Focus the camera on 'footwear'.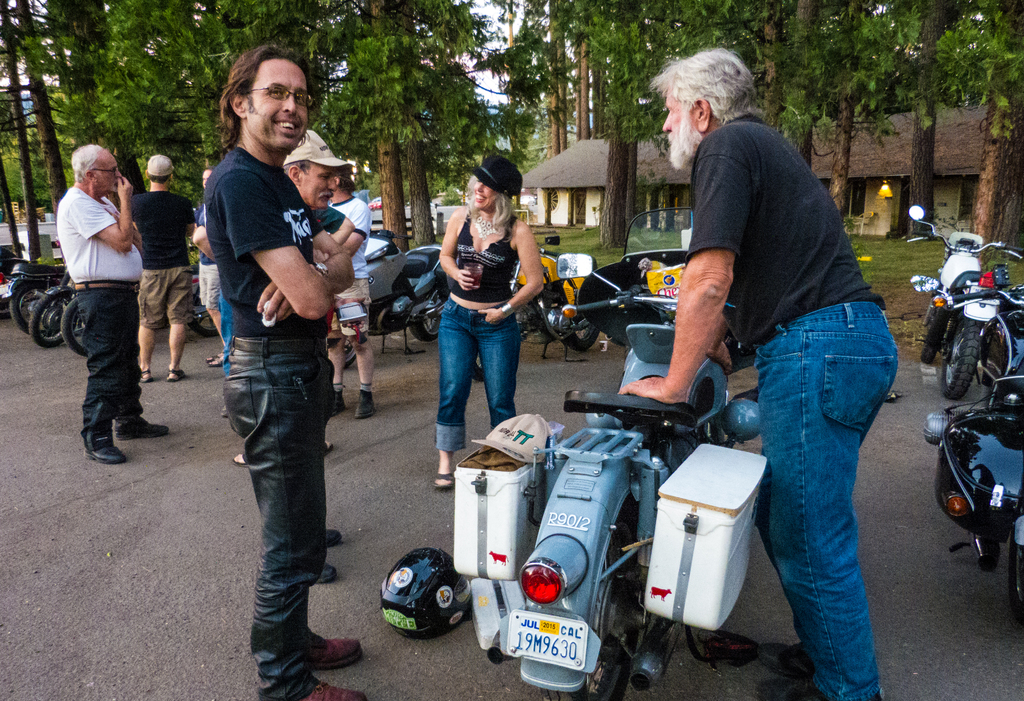
Focus region: 295, 679, 369, 700.
